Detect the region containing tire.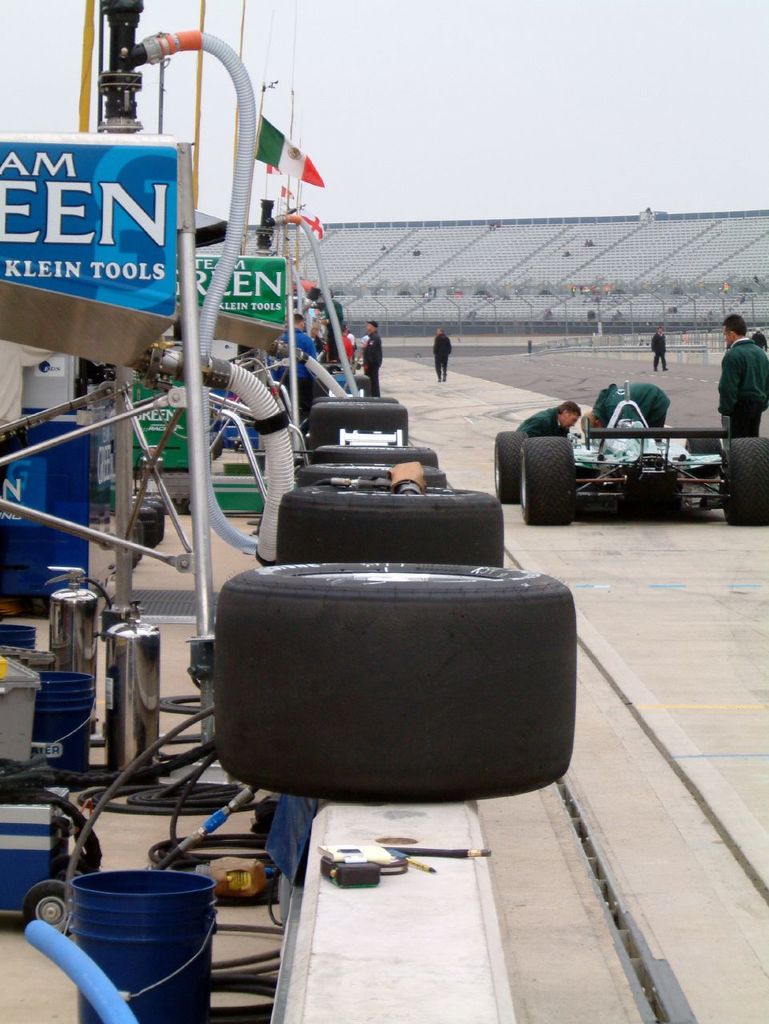
(x1=215, y1=558, x2=582, y2=802).
